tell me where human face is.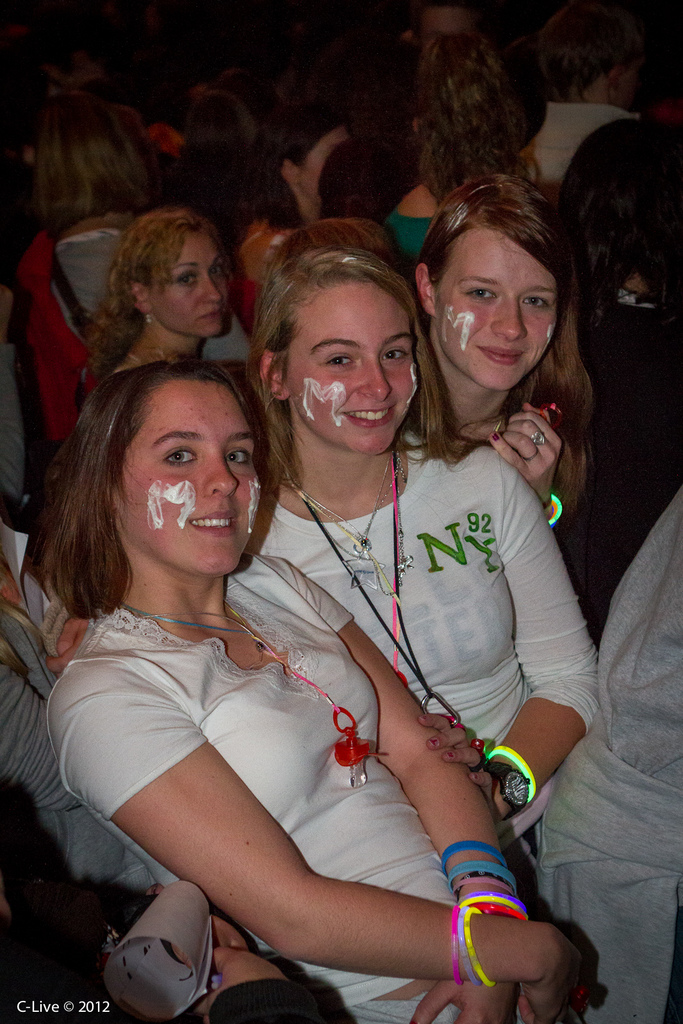
human face is at Rect(113, 375, 261, 573).
